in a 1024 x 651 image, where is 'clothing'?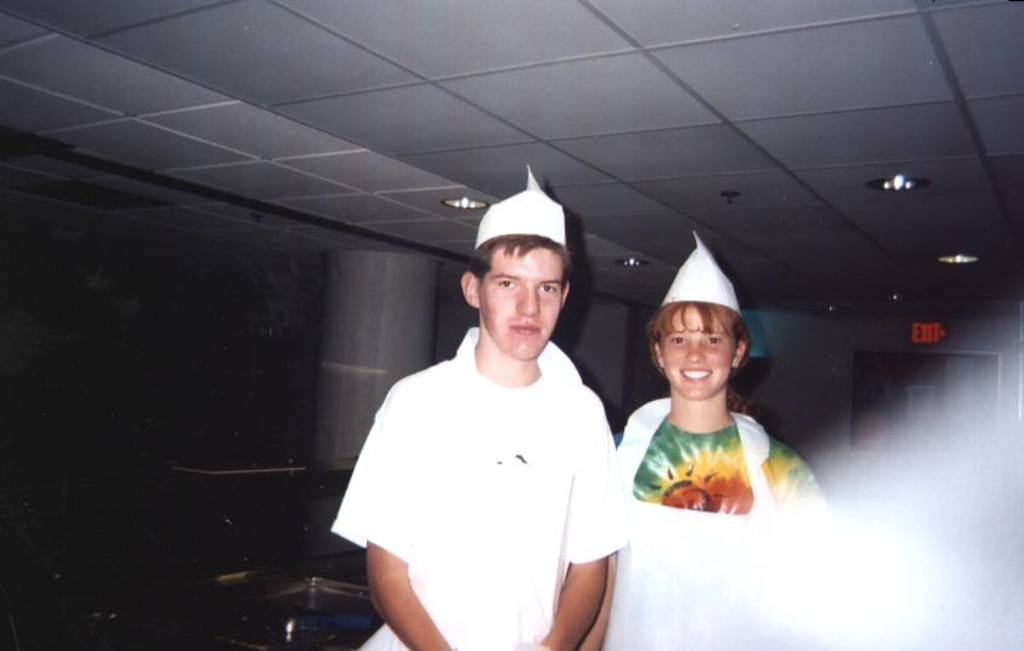
332:326:628:650.
